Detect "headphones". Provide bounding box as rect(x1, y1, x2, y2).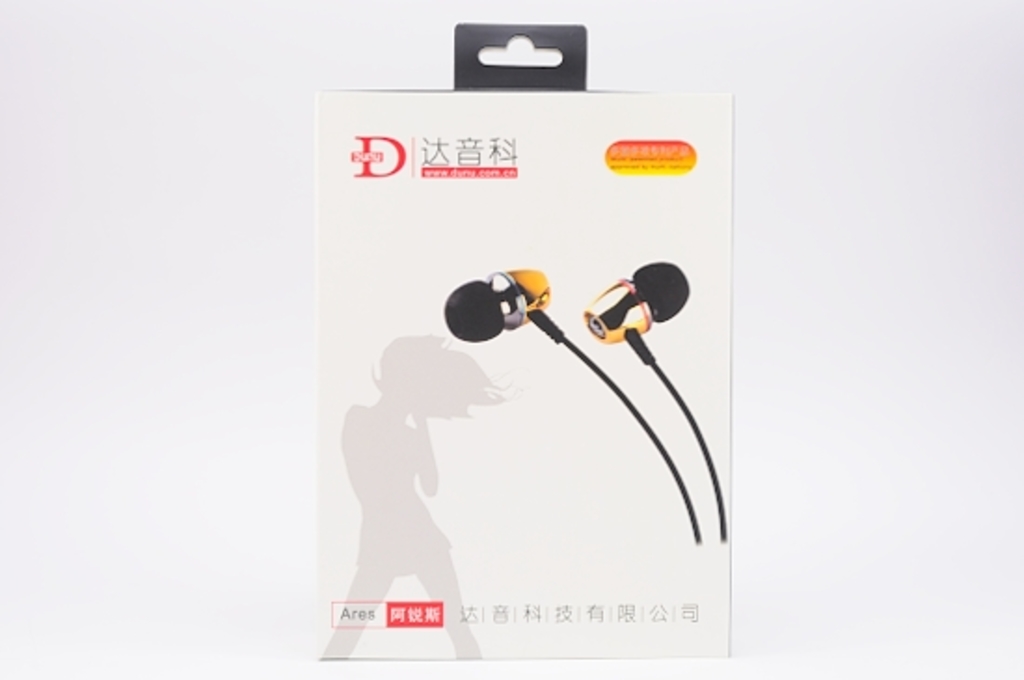
rect(443, 261, 726, 538).
